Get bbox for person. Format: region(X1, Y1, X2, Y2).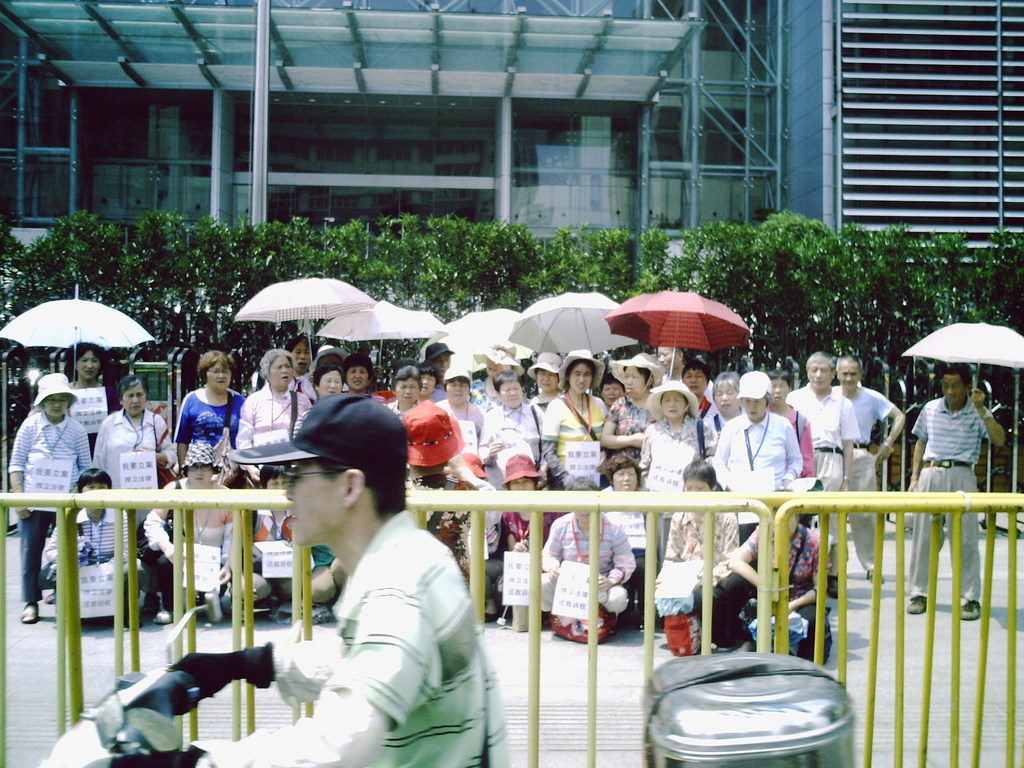
region(901, 358, 1008, 625).
